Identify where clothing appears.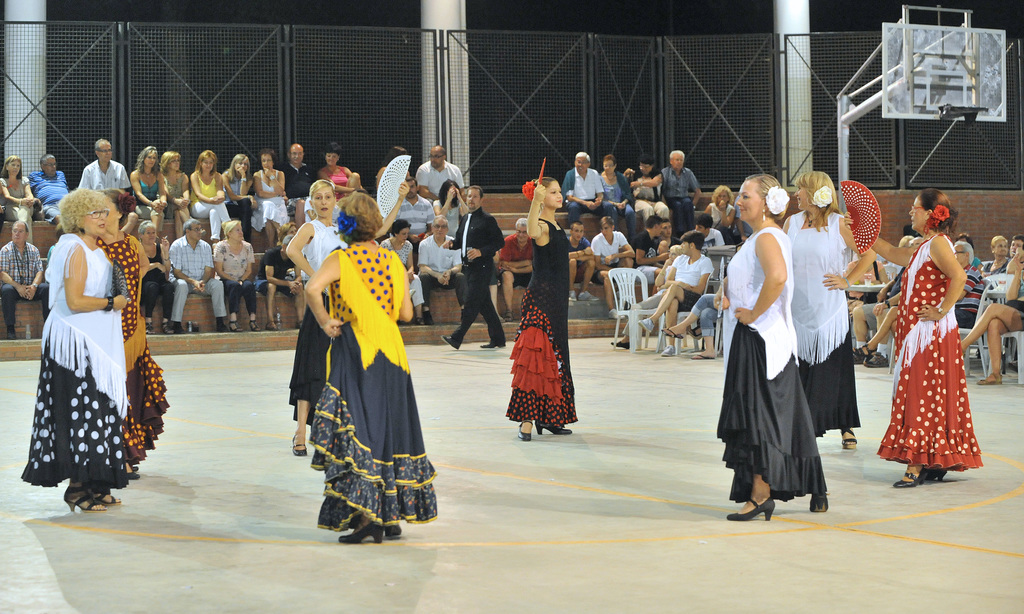
Appears at BBox(0, 178, 31, 228).
